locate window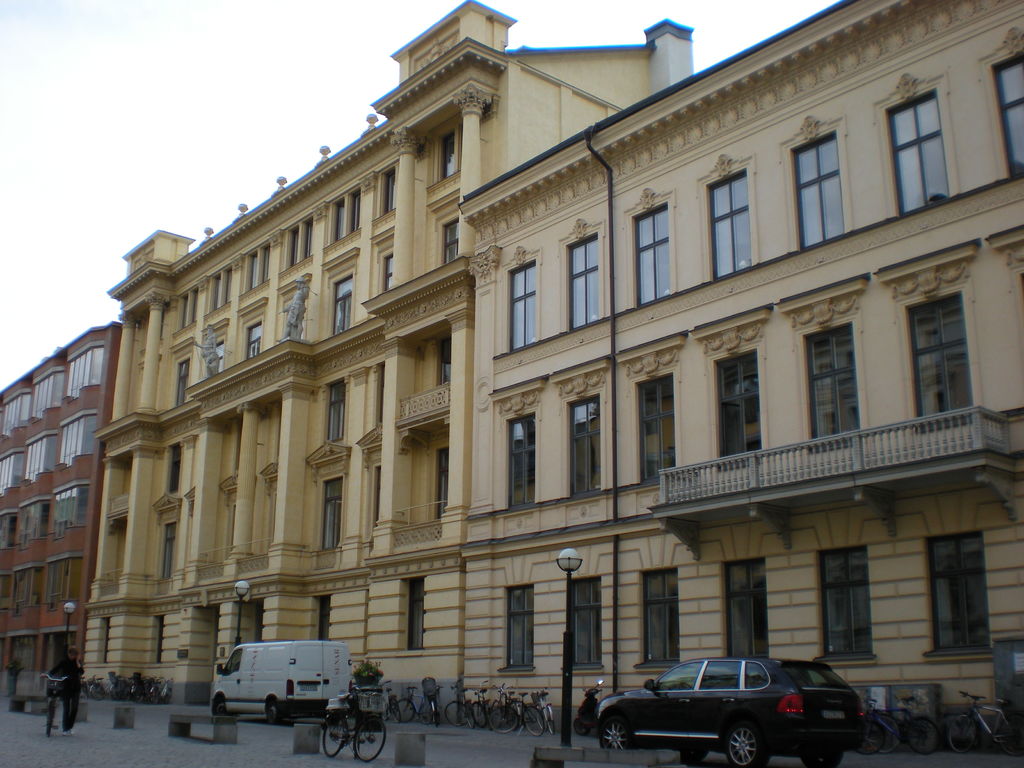
rect(503, 559, 989, 657)
